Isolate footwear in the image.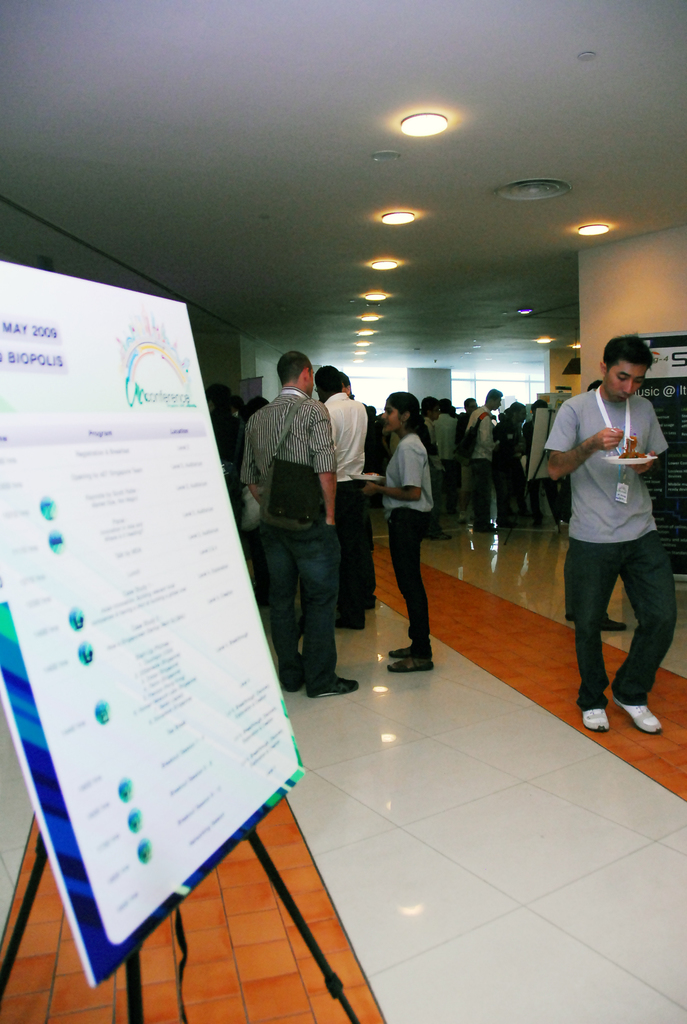
Isolated region: bbox(389, 644, 410, 655).
